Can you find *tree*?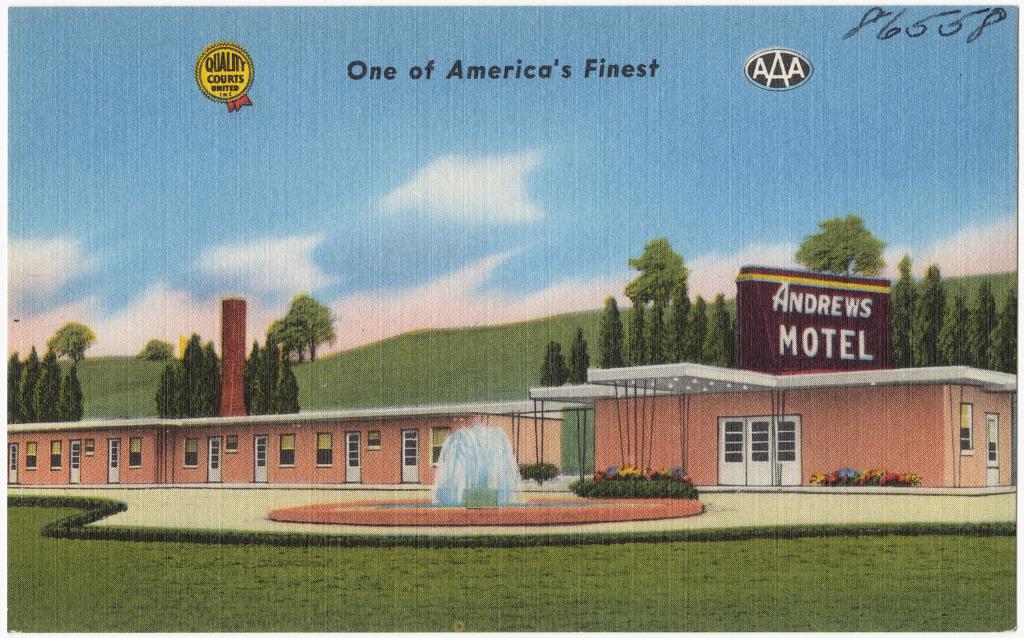
Yes, bounding box: detection(53, 322, 98, 363).
